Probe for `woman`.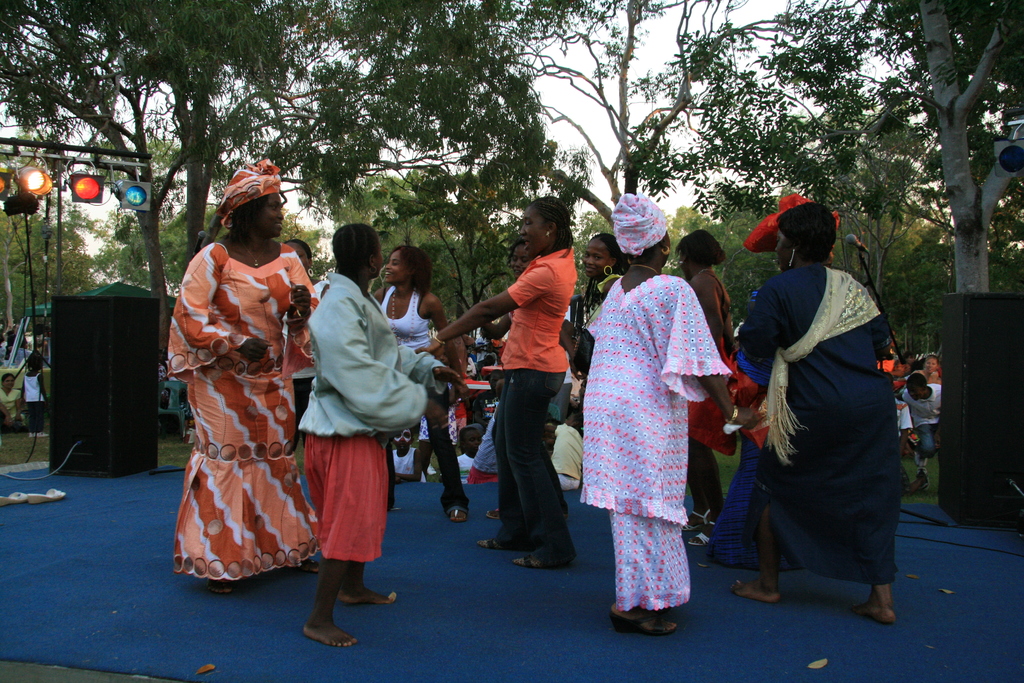
Probe result: Rect(362, 241, 468, 522).
